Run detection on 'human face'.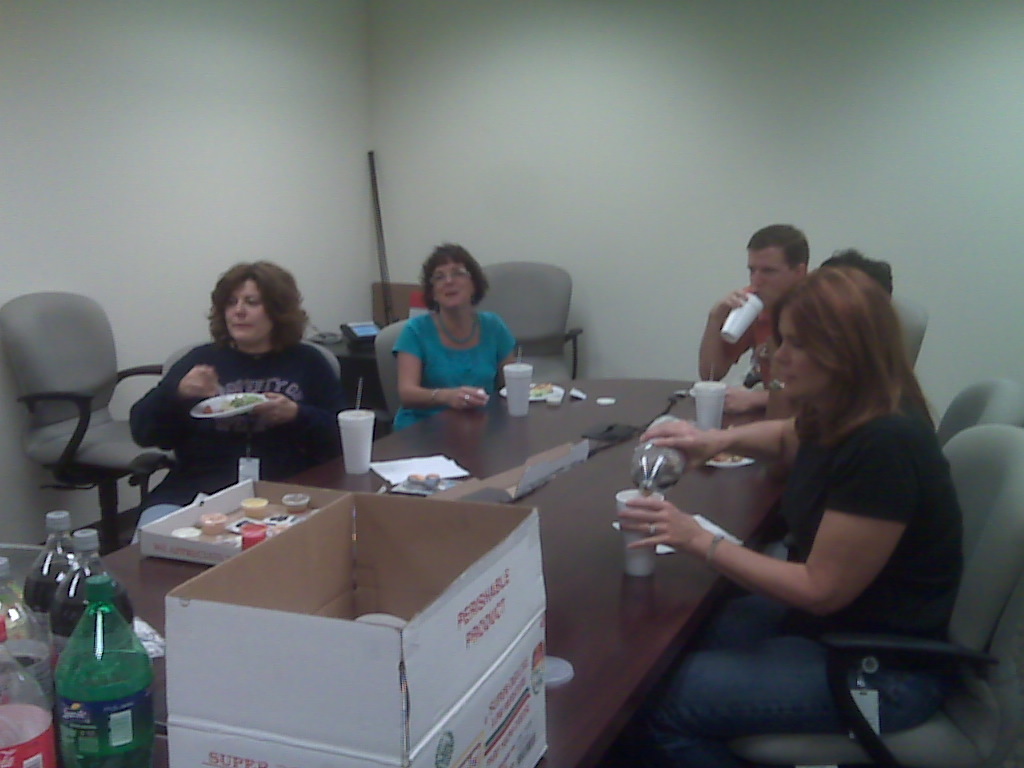
Result: detection(746, 241, 794, 305).
